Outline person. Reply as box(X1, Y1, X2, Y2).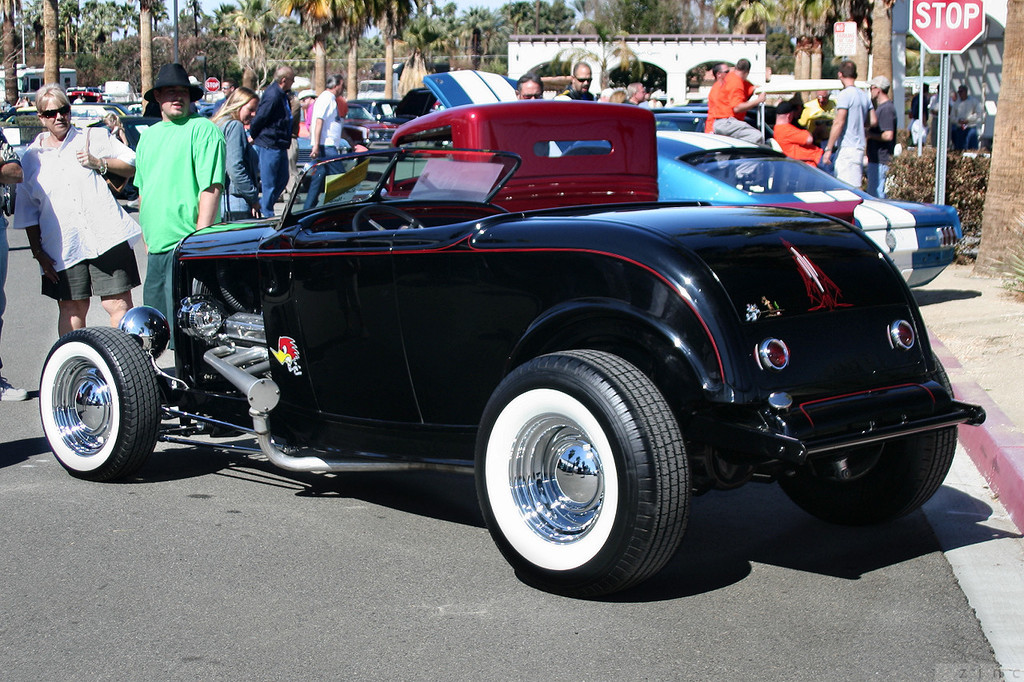
box(821, 61, 878, 192).
